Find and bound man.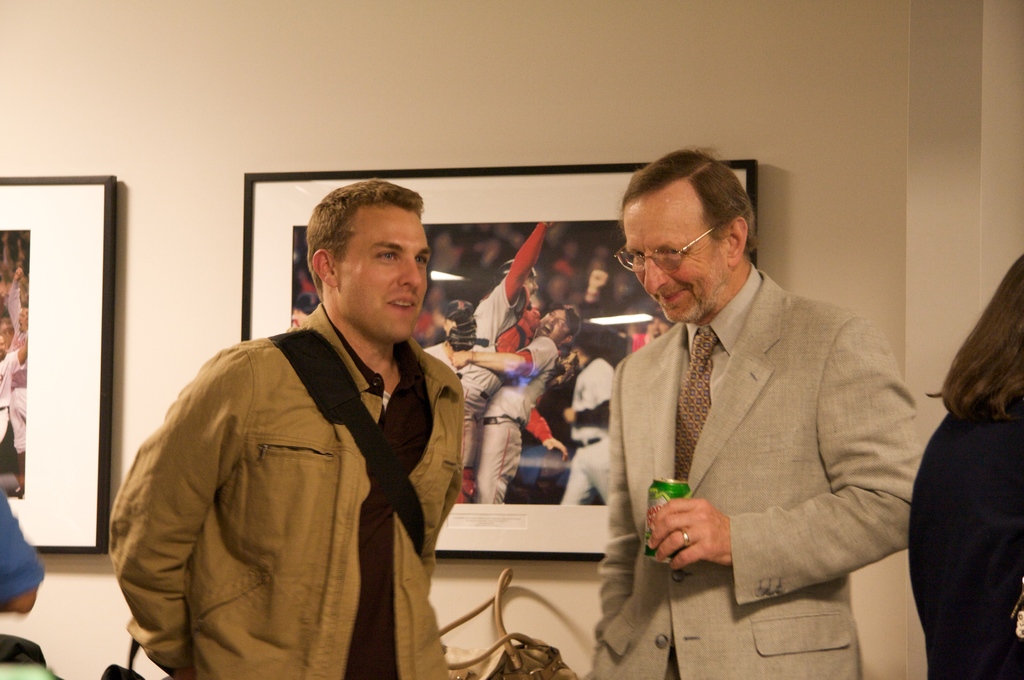
Bound: bbox=[423, 294, 502, 477].
